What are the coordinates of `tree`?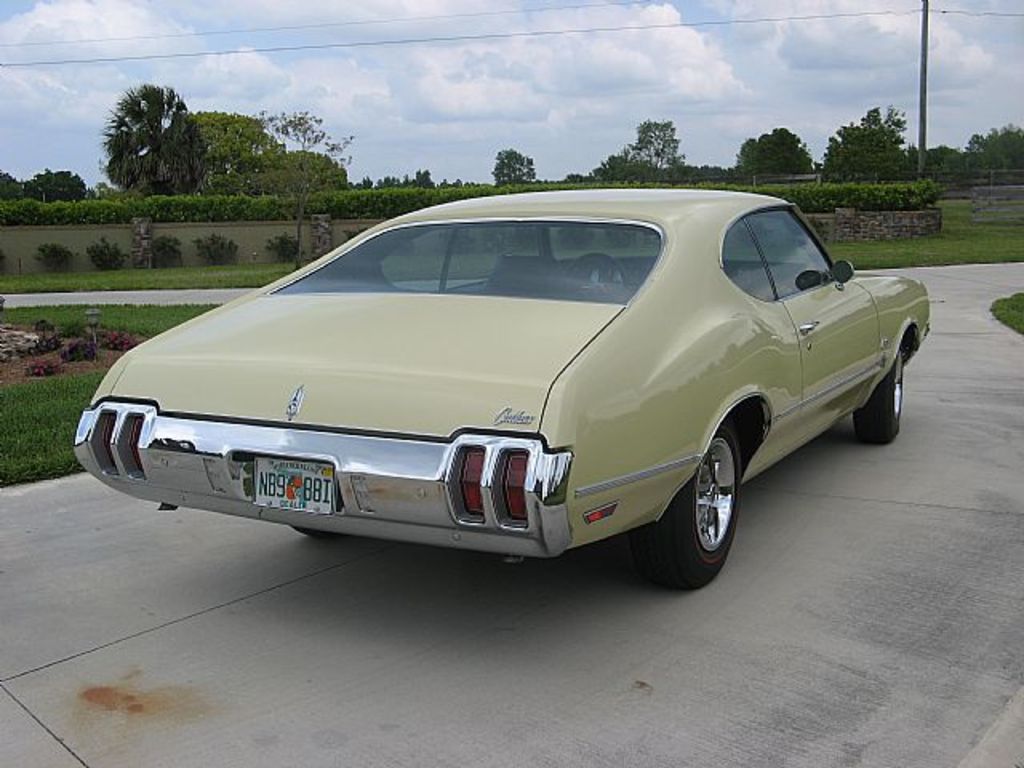
box=[822, 109, 904, 176].
